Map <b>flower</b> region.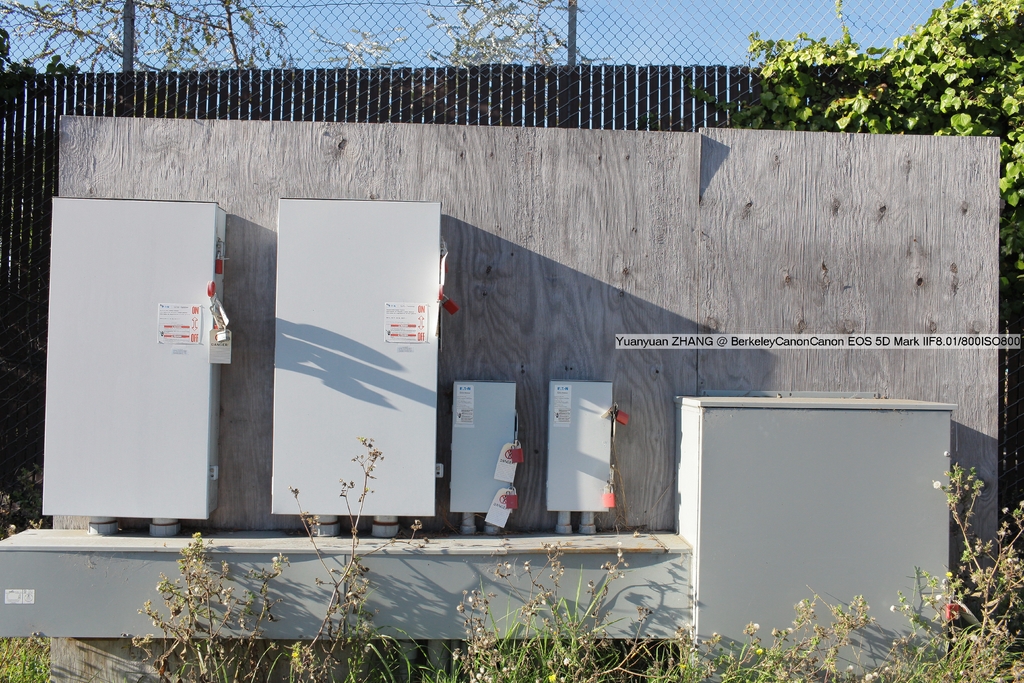
Mapped to detection(1000, 506, 1009, 514).
